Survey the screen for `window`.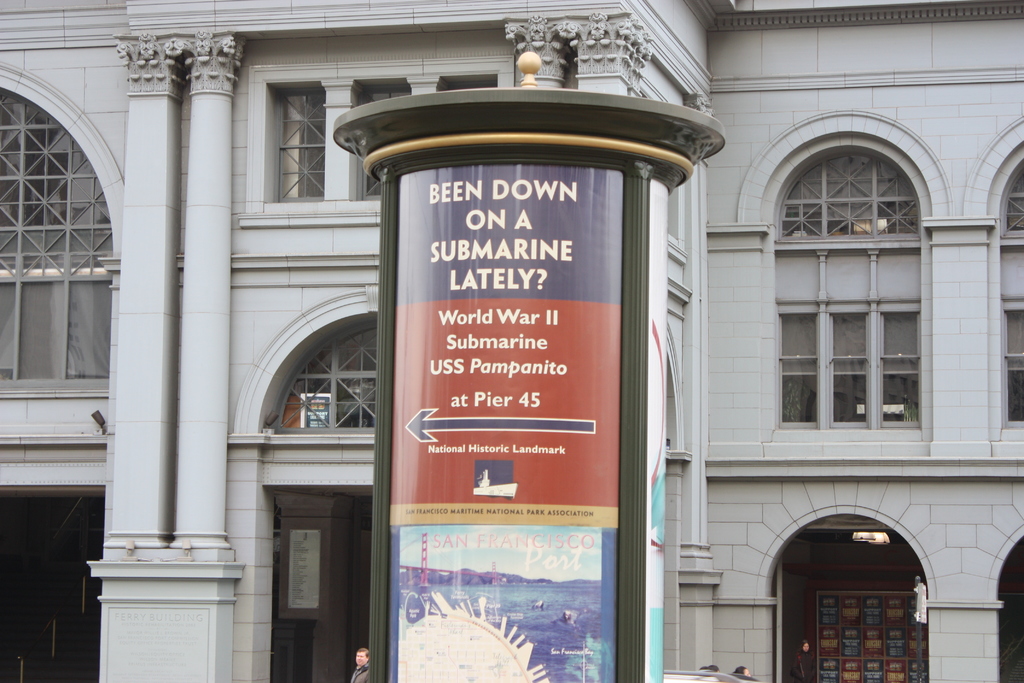
Survey found: [left=0, top=64, right=127, bottom=445].
